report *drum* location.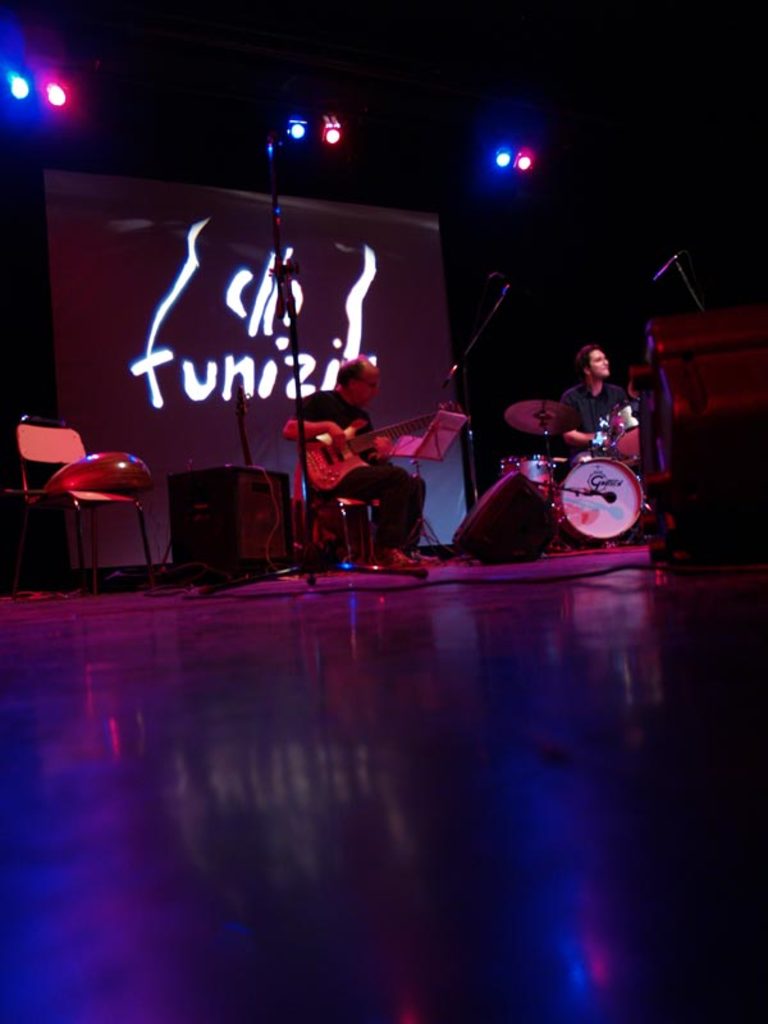
Report: box=[552, 458, 644, 536].
